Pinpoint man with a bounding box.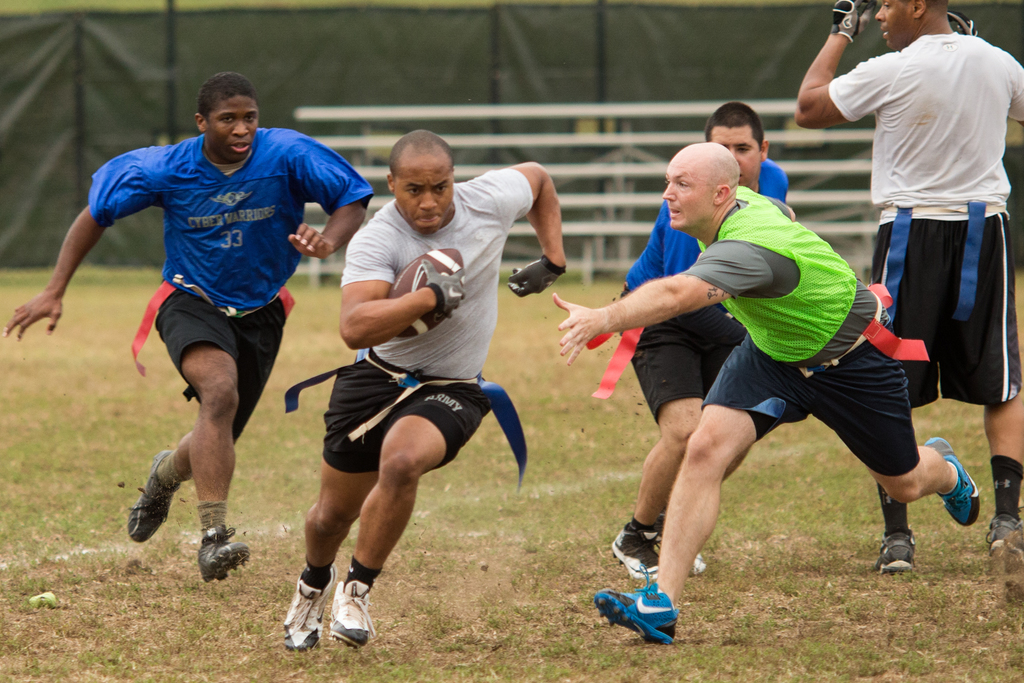
Rect(606, 97, 788, 592).
